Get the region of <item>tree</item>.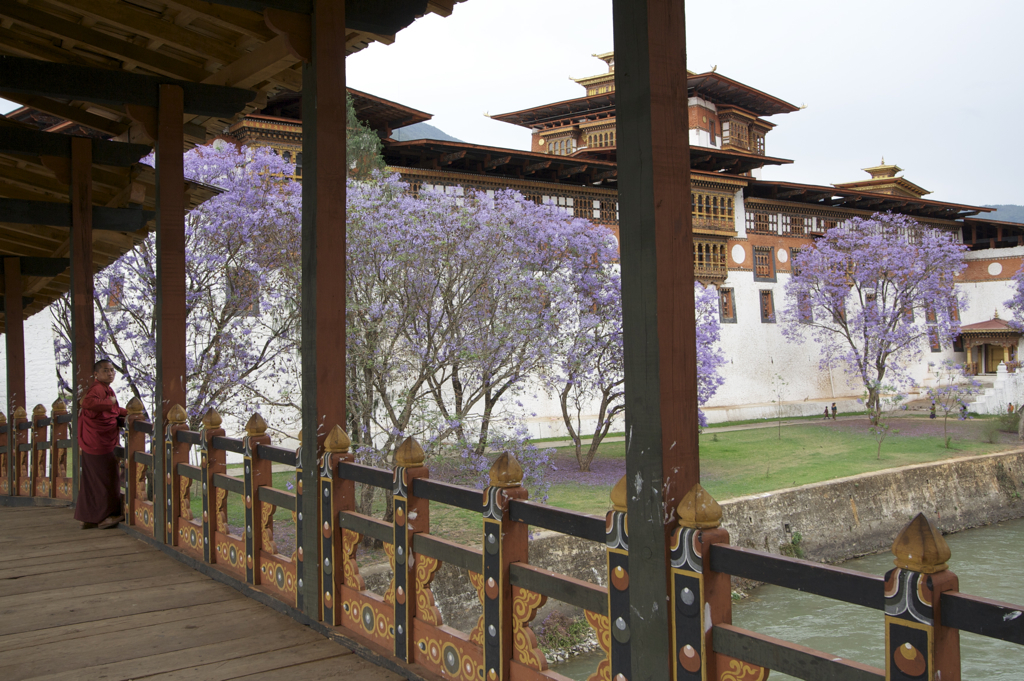
region(401, 183, 595, 508).
